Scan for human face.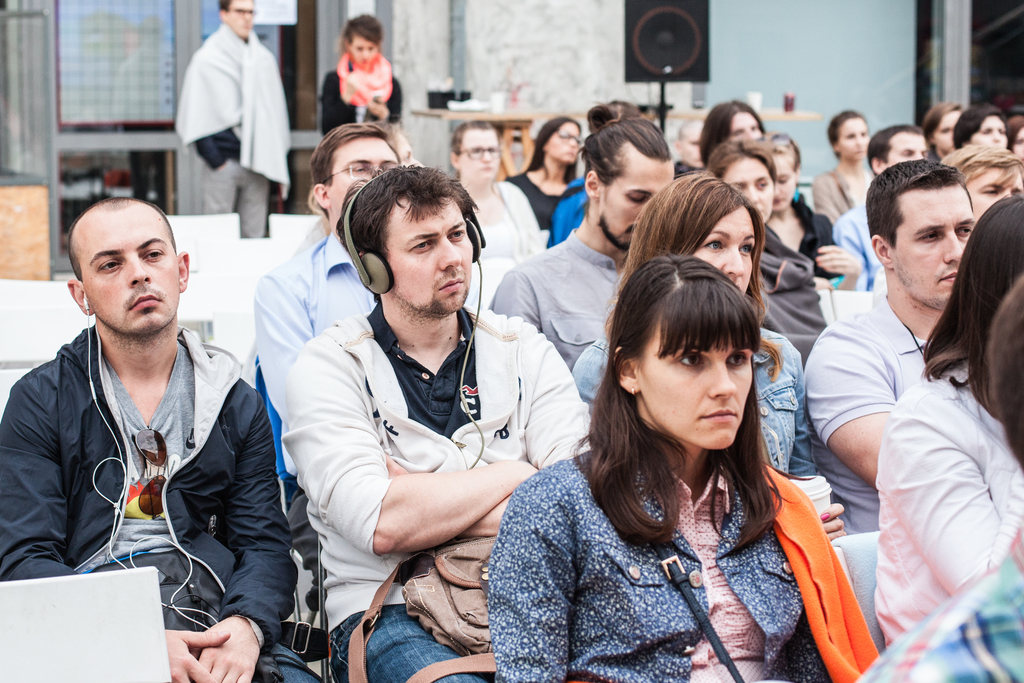
Scan result: 327 134 399 220.
